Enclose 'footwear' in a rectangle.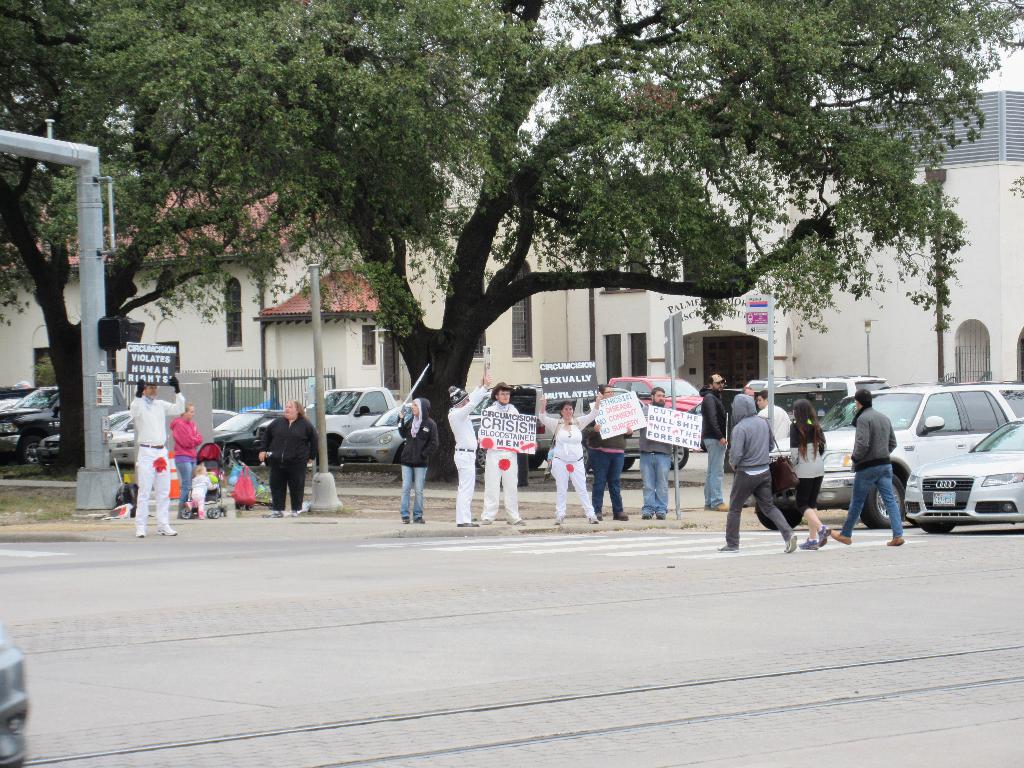
x1=831, y1=531, x2=852, y2=544.
